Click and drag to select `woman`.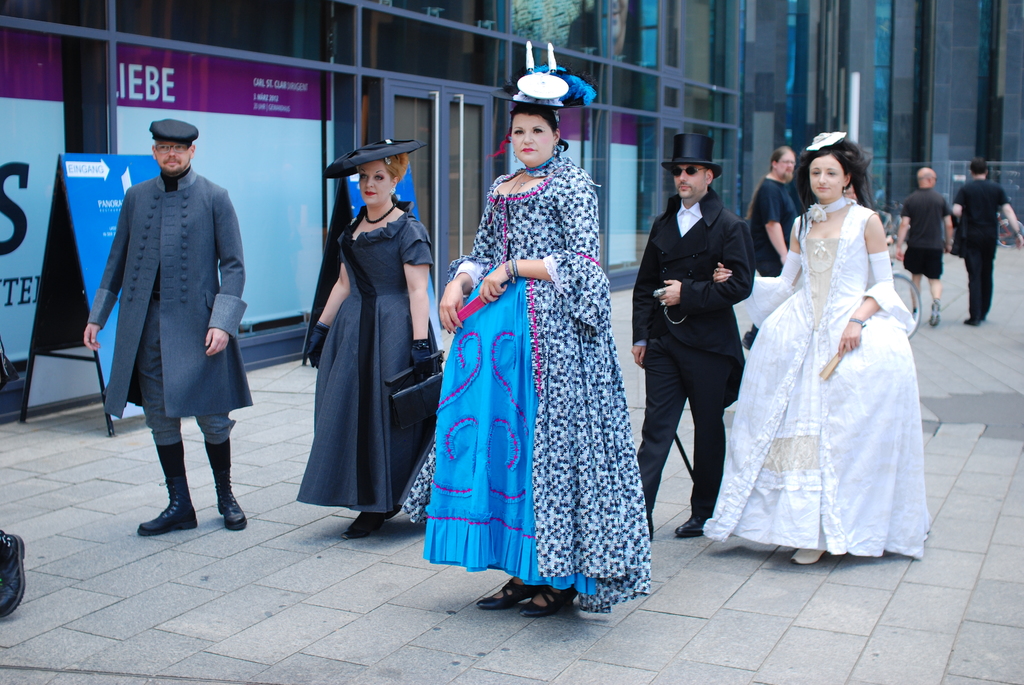
Selection: <bbox>728, 133, 935, 564</bbox>.
